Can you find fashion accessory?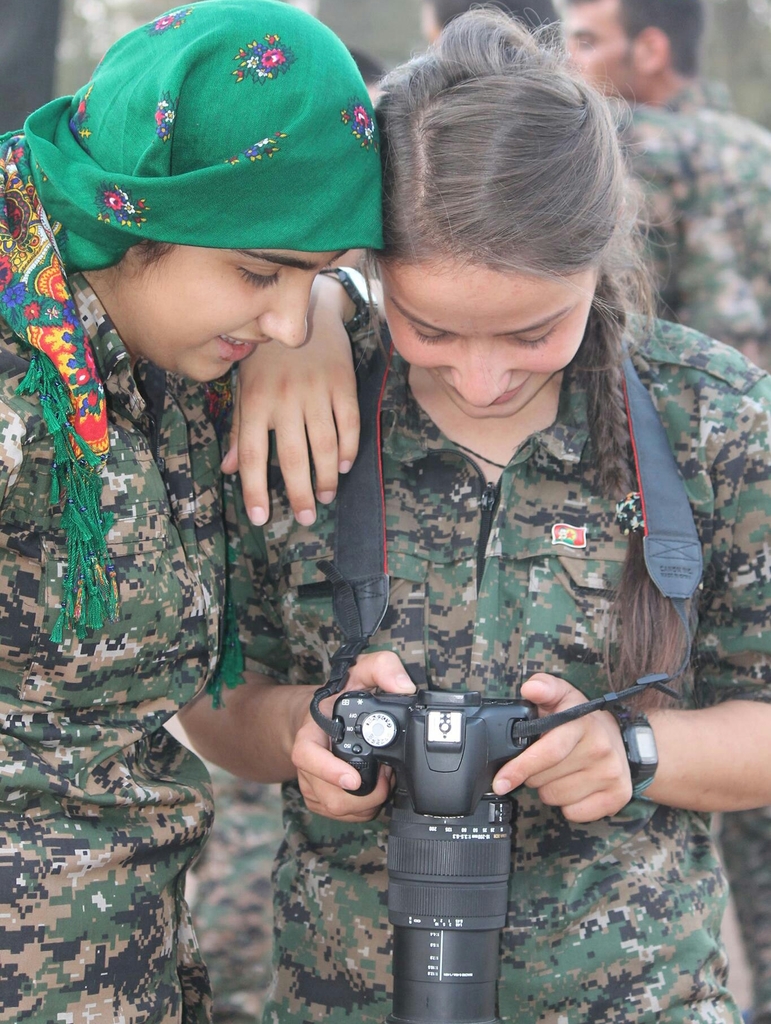
Yes, bounding box: <box>0,0,386,706</box>.
